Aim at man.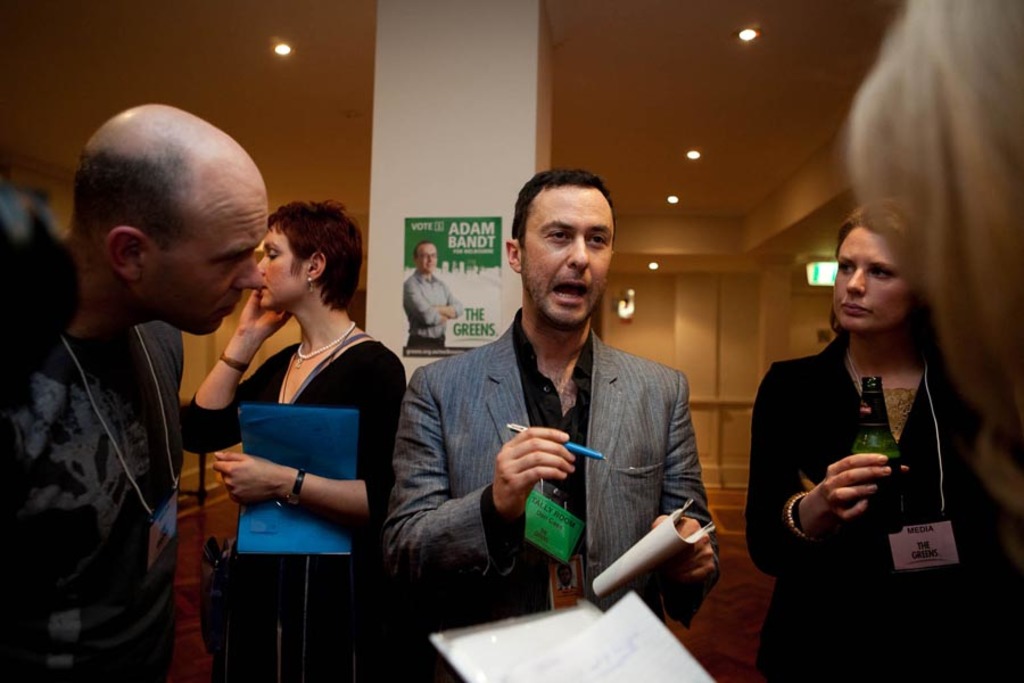
Aimed at 400, 240, 462, 349.
